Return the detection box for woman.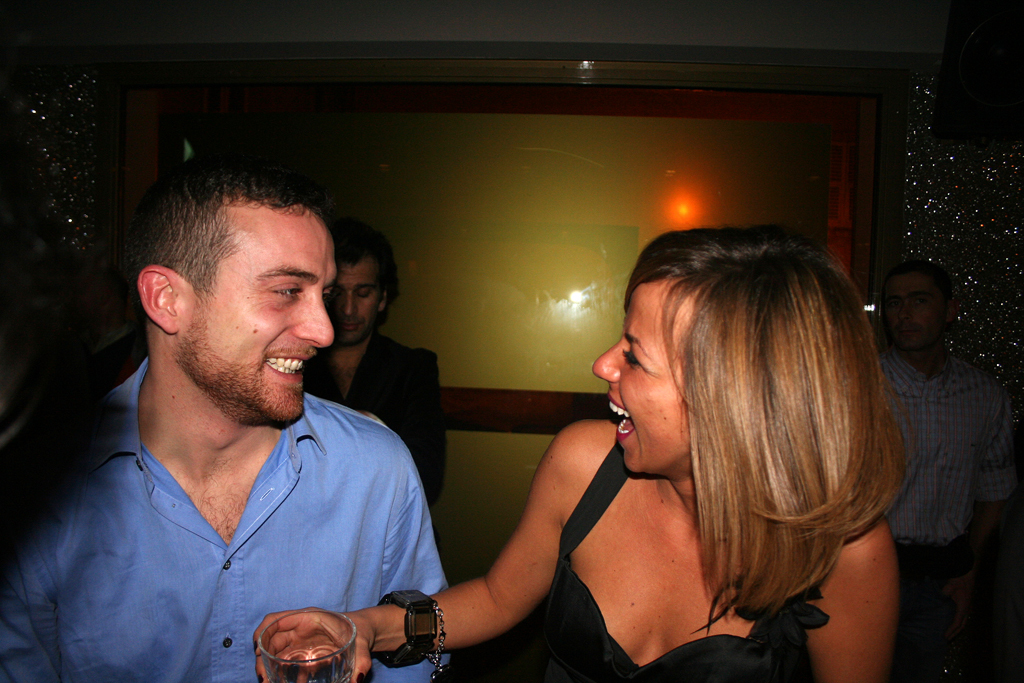
<bbox>526, 228, 934, 682</bbox>.
